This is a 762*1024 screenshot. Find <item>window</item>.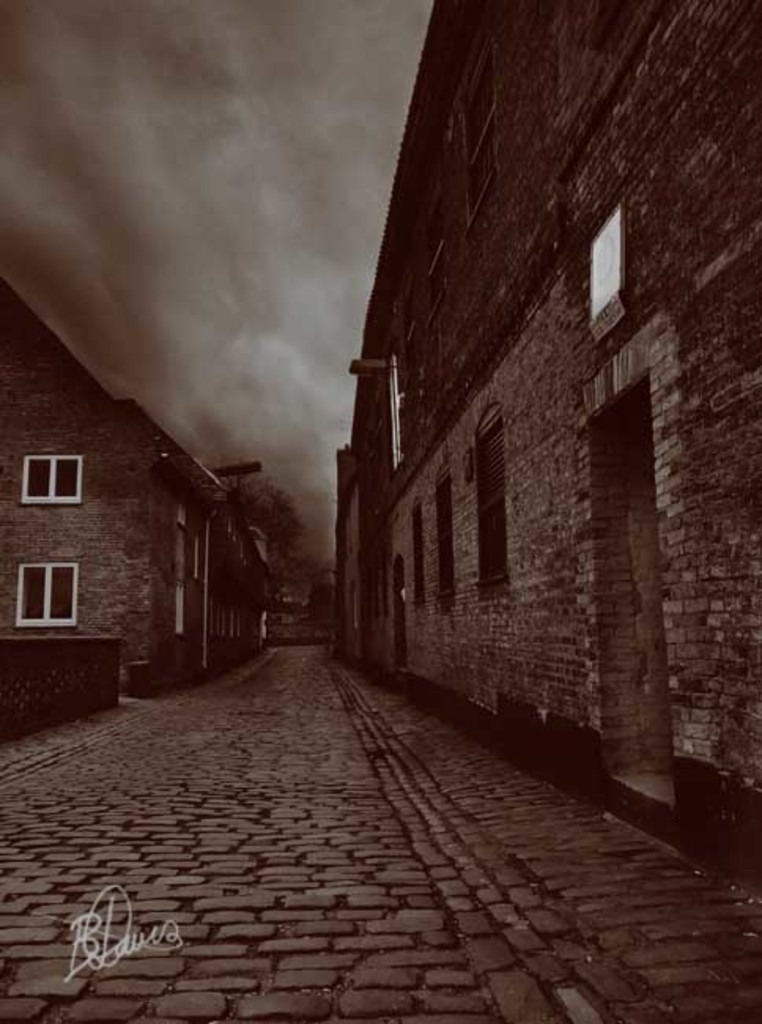
Bounding box: detection(438, 479, 453, 594).
